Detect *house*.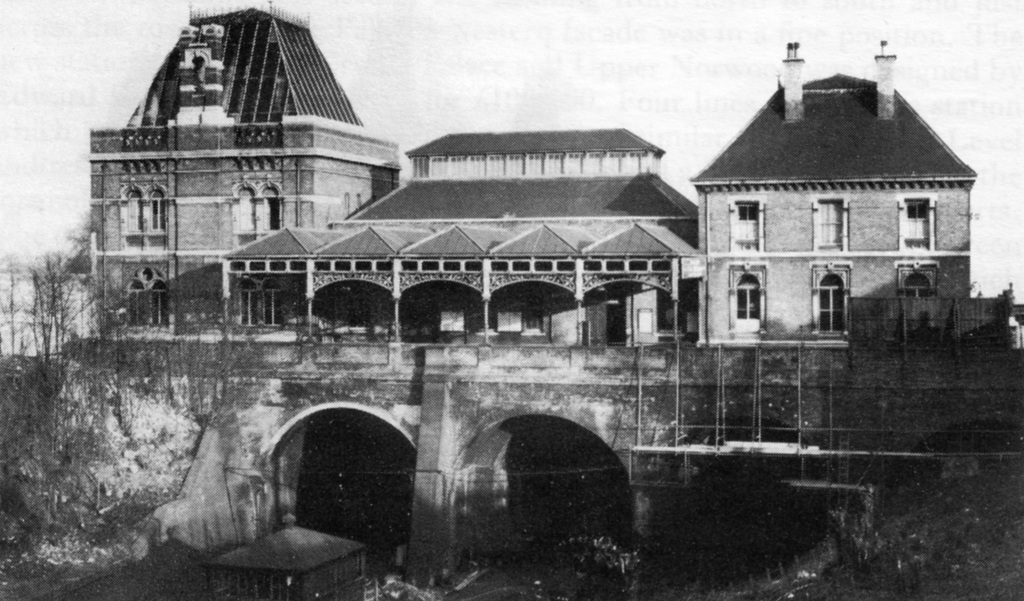
Detected at bbox=[676, 46, 980, 379].
